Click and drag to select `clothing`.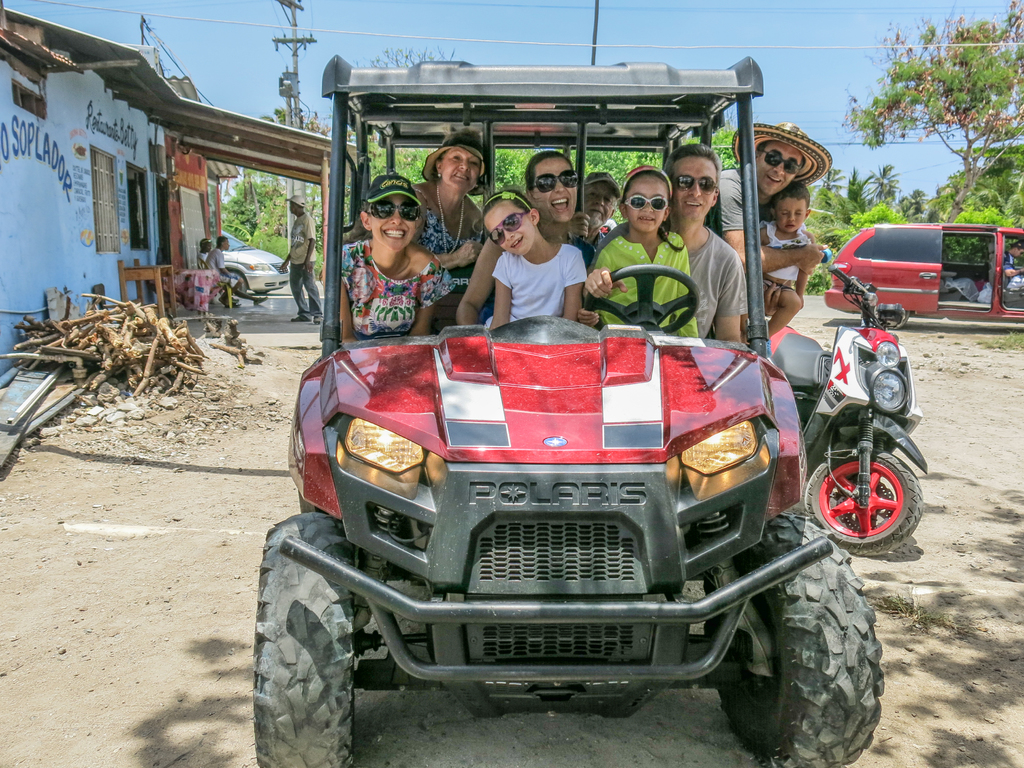
Selection: [681, 225, 755, 337].
